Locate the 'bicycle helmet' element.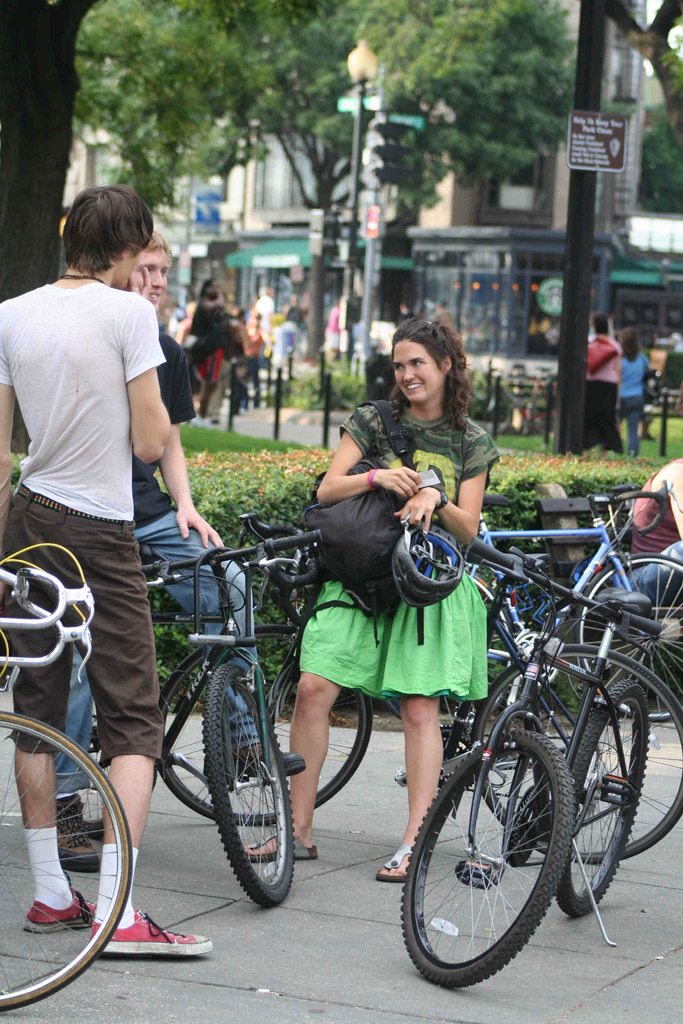
Element bbox: (x1=390, y1=524, x2=463, y2=647).
